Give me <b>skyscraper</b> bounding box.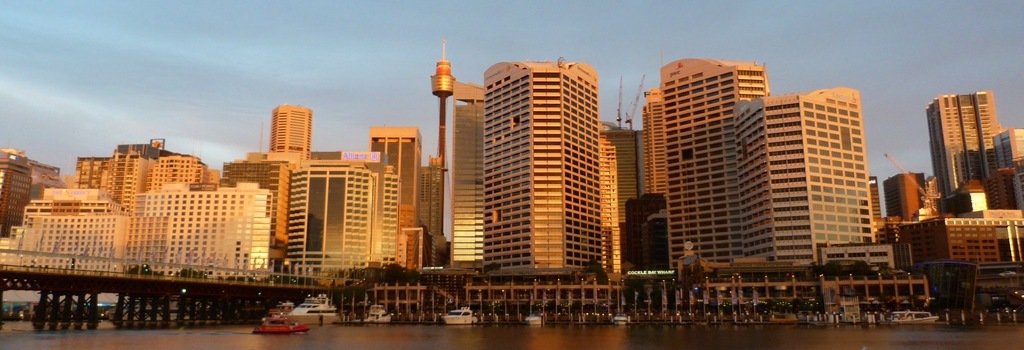
l=925, t=90, r=1002, b=207.
